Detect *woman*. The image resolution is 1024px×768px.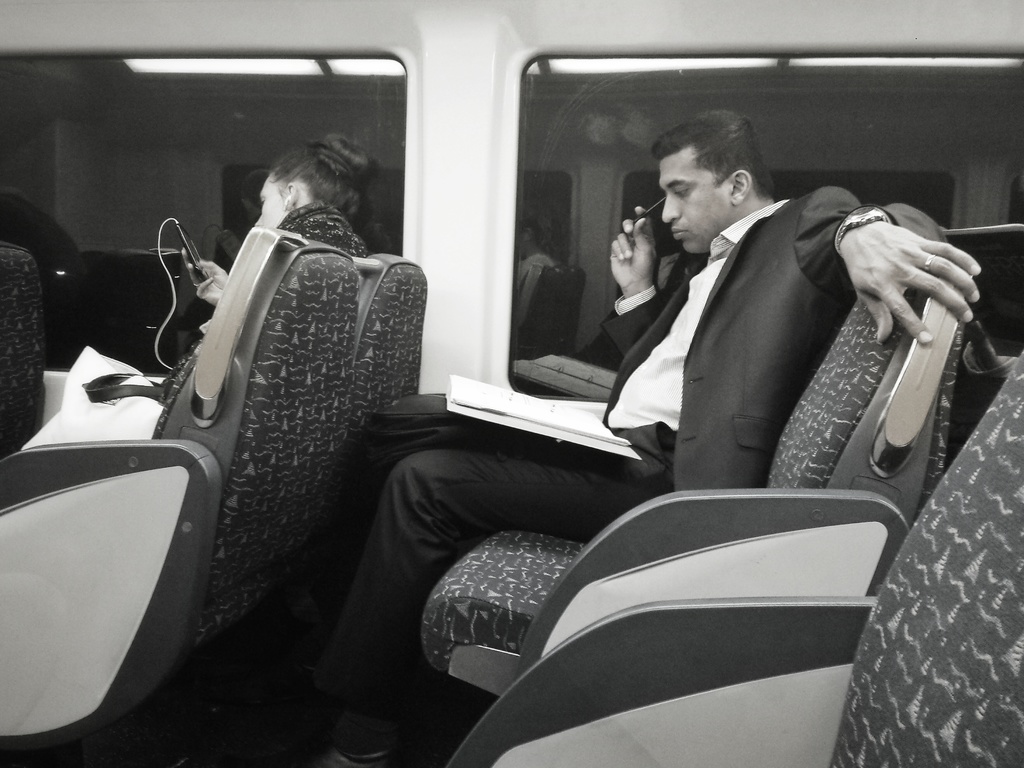
crop(157, 139, 378, 392).
